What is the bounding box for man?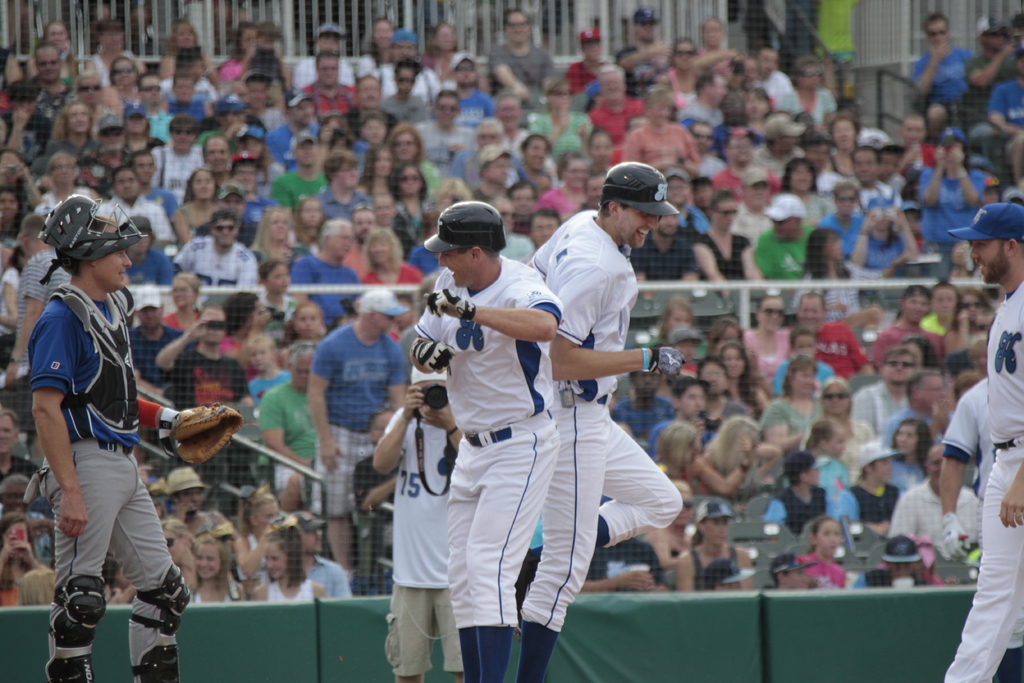
left=493, top=1, right=591, bottom=102.
